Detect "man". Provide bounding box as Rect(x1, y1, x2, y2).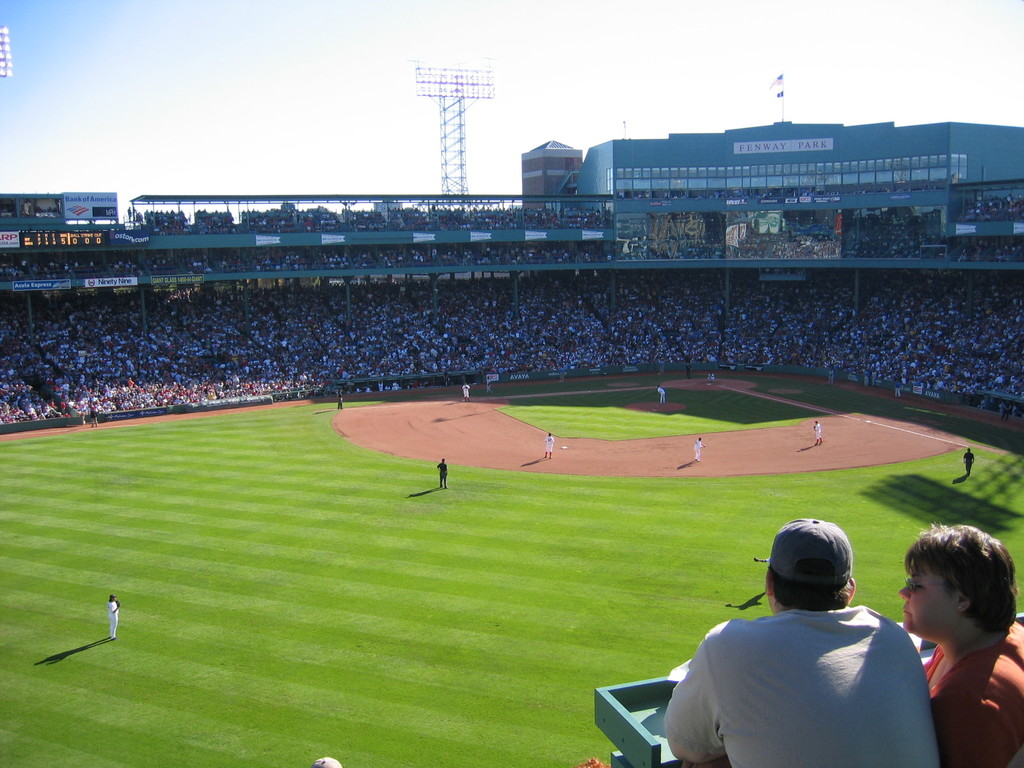
Rect(661, 526, 941, 767).
